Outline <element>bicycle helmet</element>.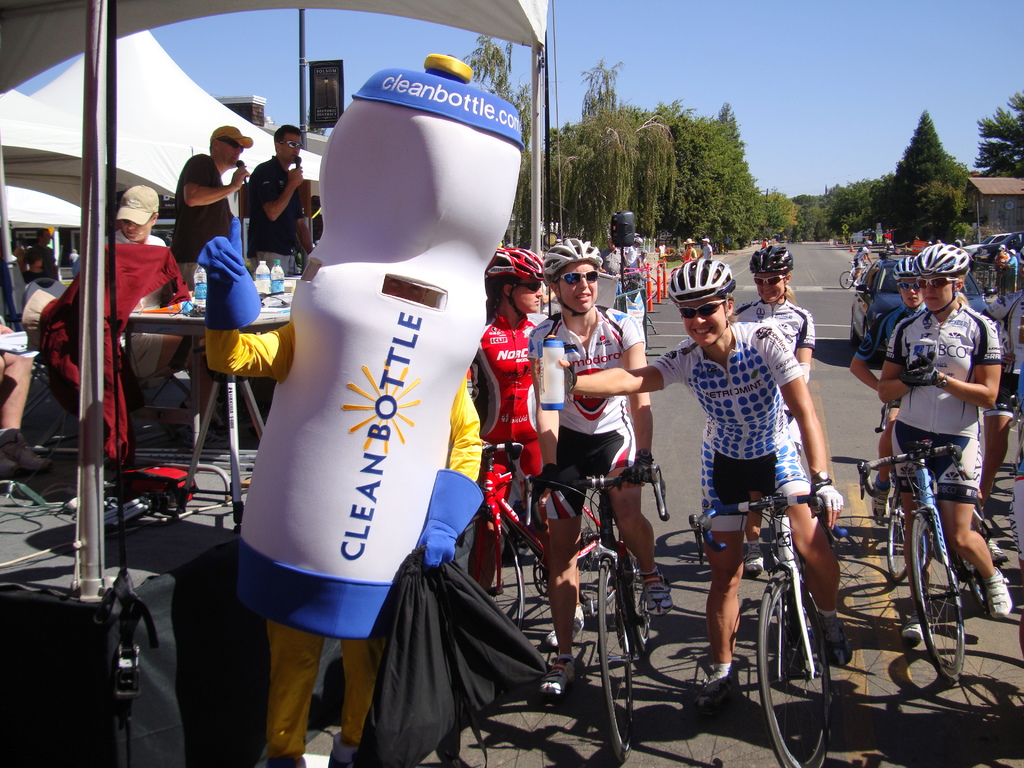
Outline: crop(911, 243, 968, 278).
